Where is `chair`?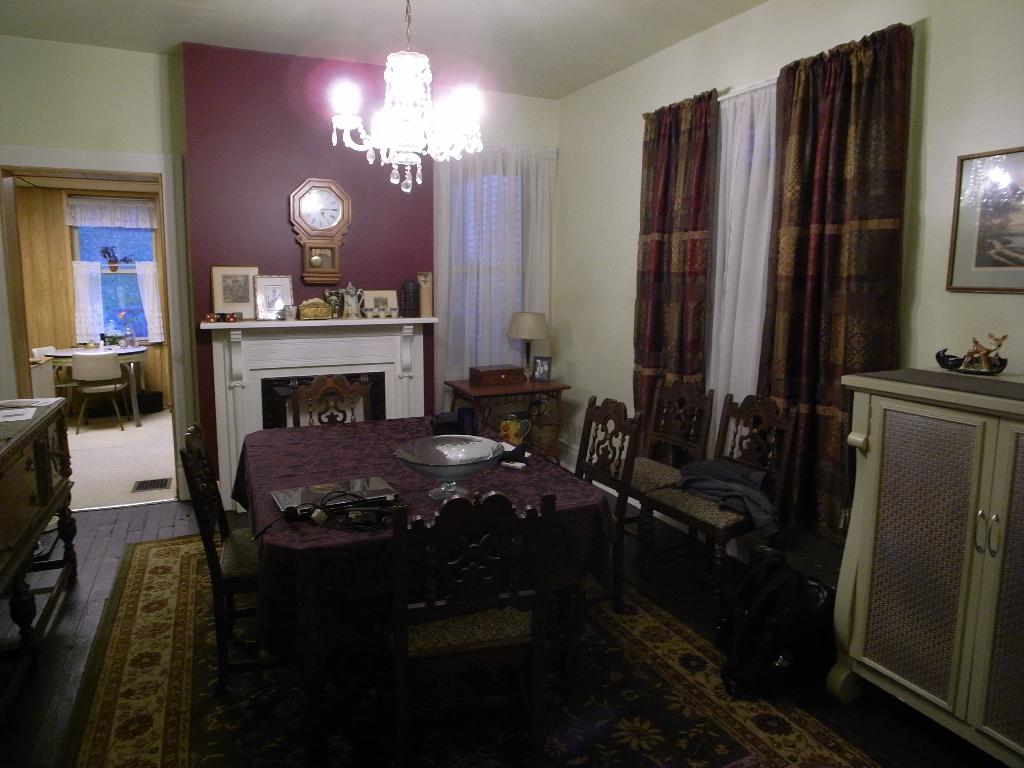
[left=573, top=396, right=643, bottom=612].
